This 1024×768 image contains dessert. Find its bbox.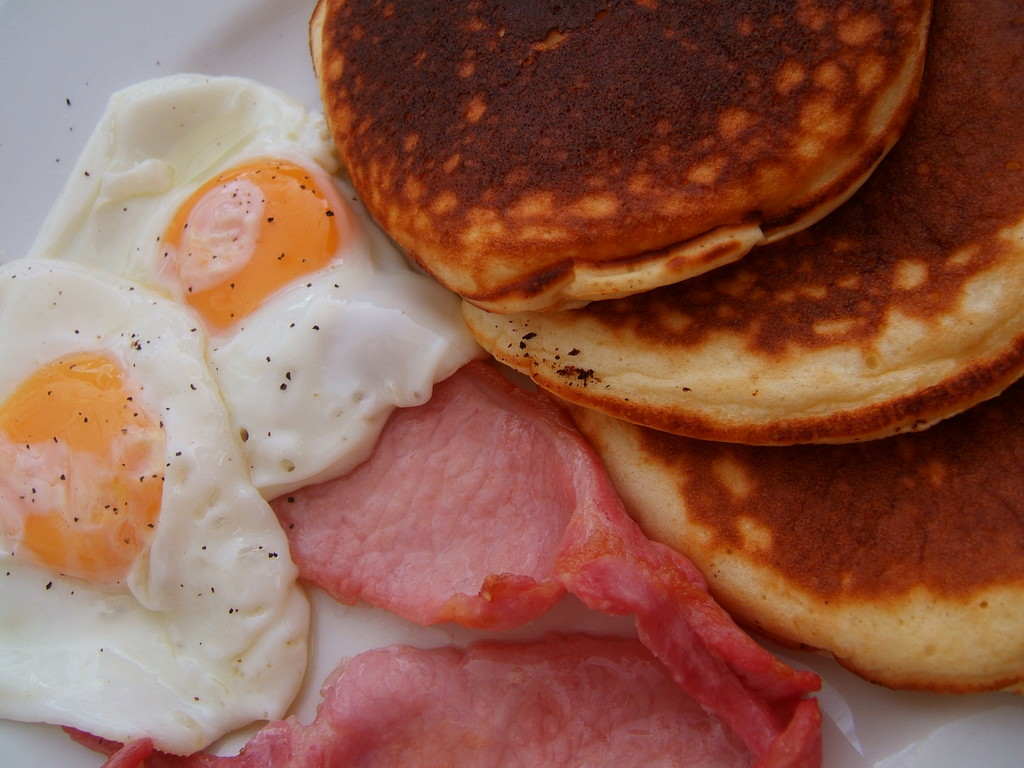
locate(27, 80, 479, 494).
